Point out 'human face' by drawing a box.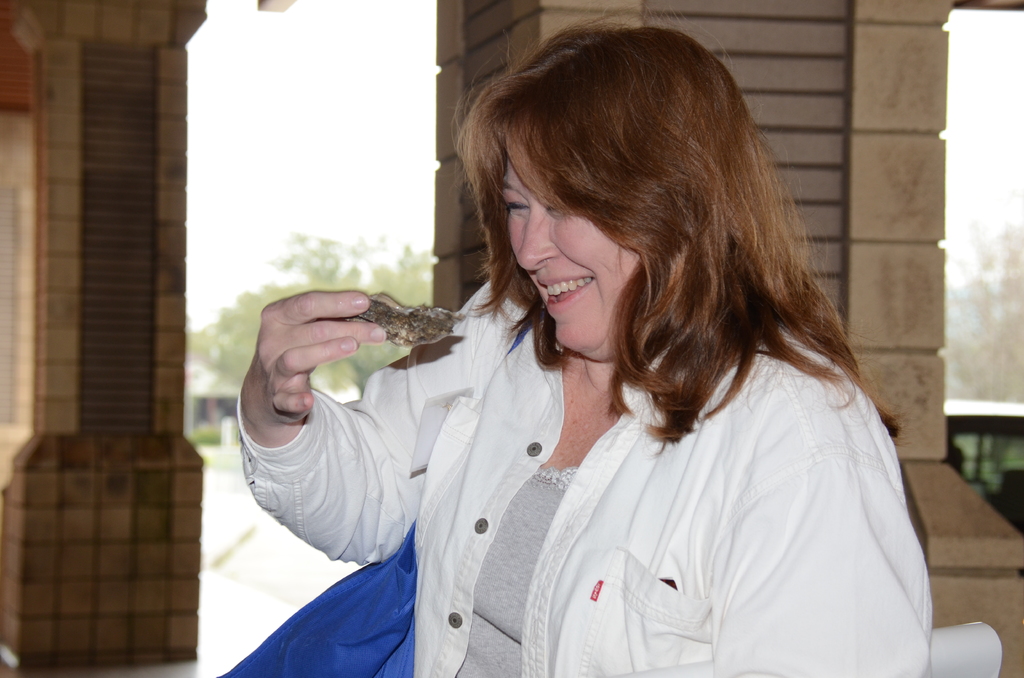
l=504, t=175, r=645, b=359.
